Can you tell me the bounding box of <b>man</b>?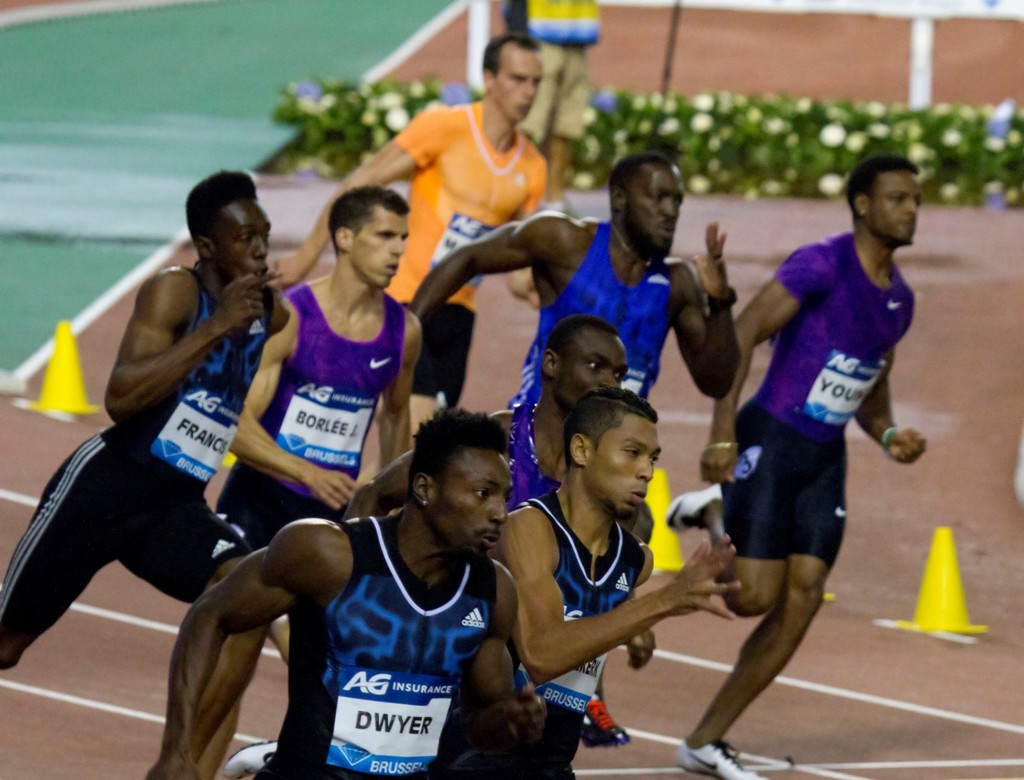
select_region(348, 316, 625, 511).
